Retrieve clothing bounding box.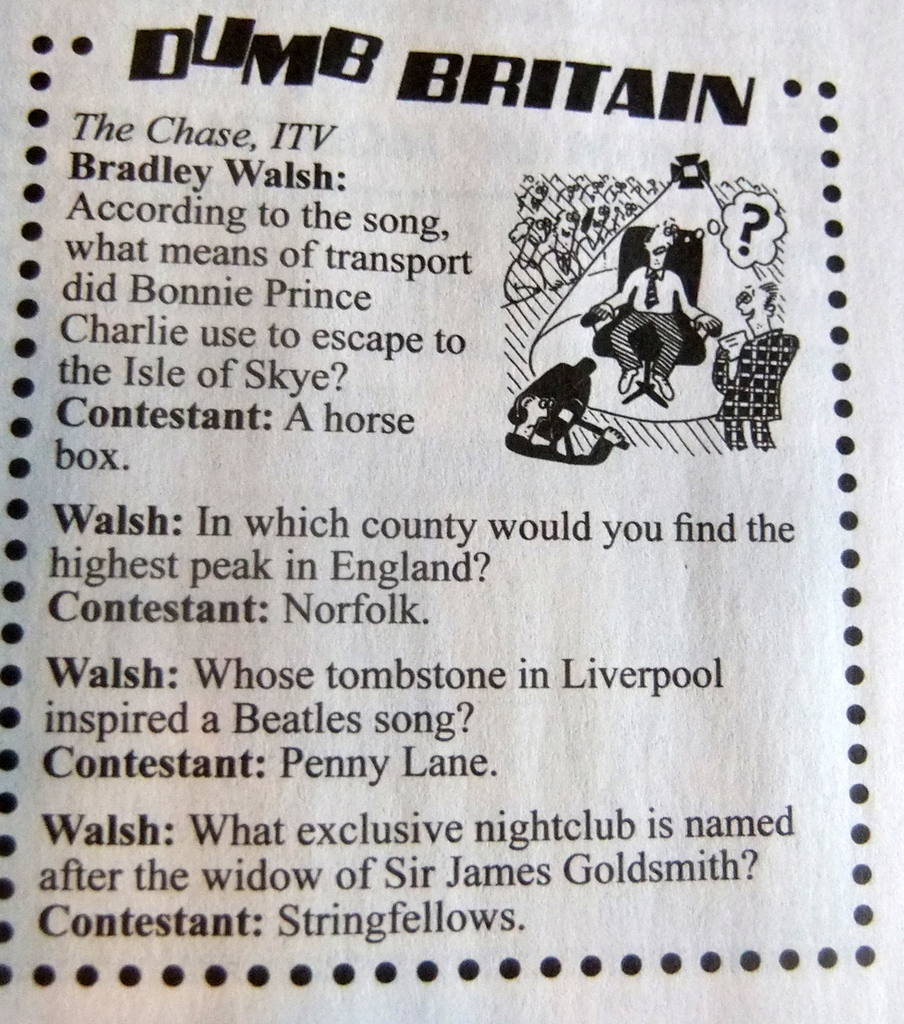
Bounding box: bbox=[605, 259, 712, 381].
